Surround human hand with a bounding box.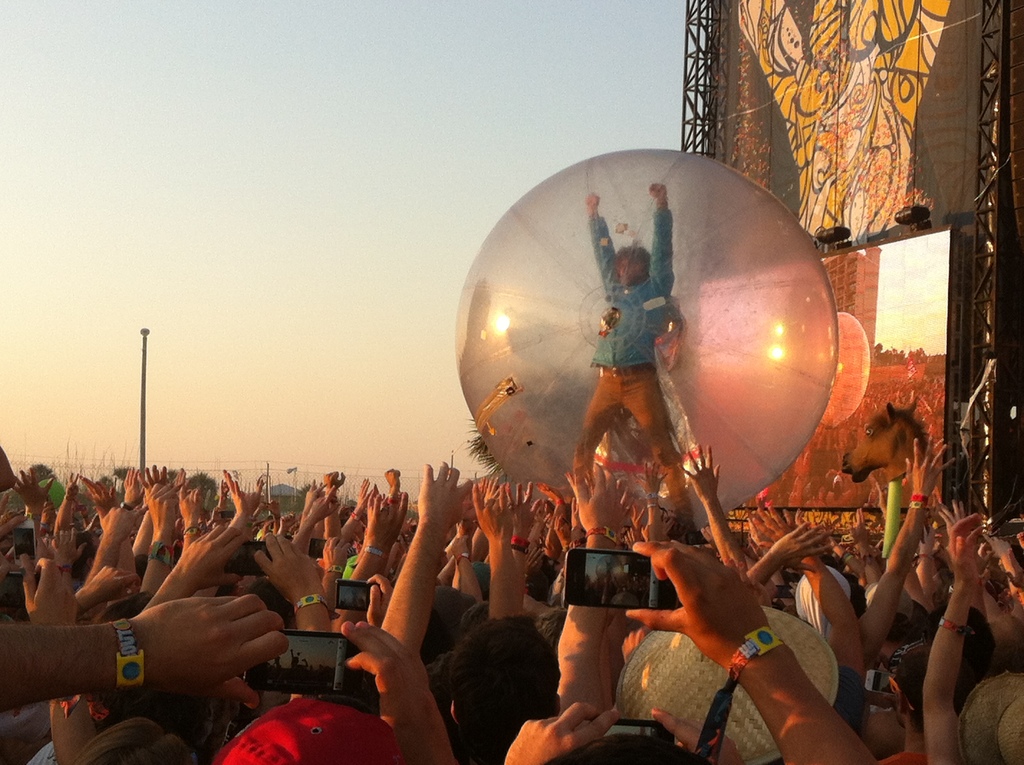
(left=1016, top=527, right=1023, bottom=554).
